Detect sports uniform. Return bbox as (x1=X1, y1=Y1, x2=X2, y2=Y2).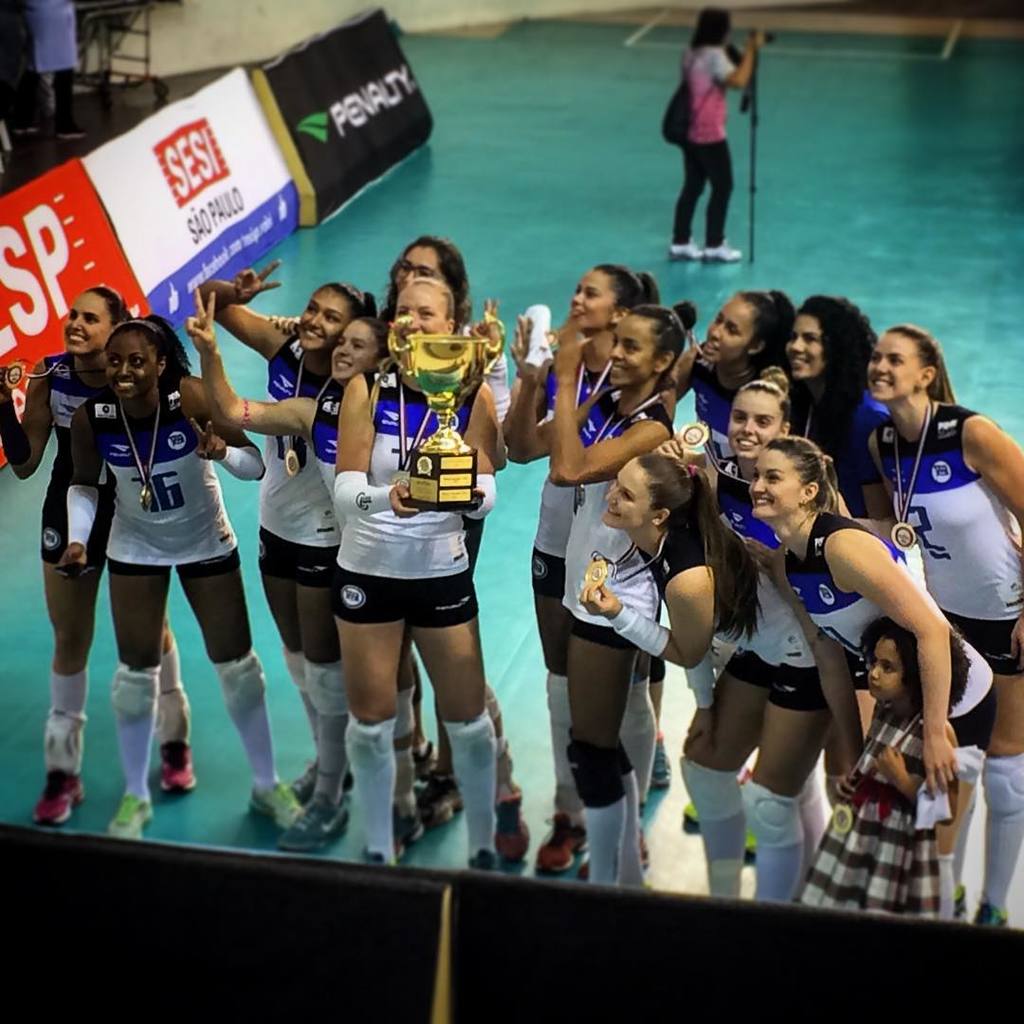
(x1=35, y1=341, x2=154, y2=572).
